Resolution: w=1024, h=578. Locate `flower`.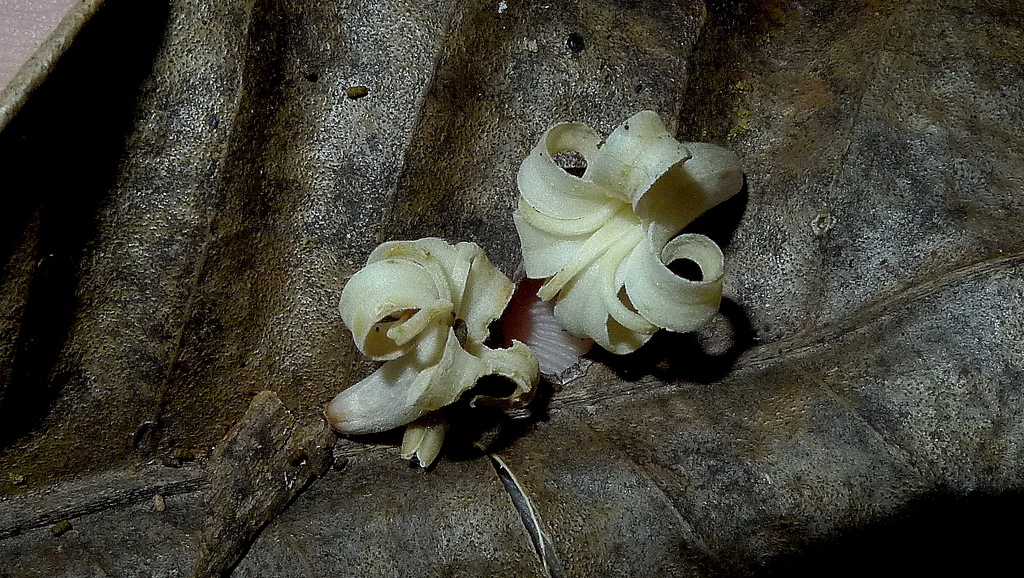
316/241/541/472.
